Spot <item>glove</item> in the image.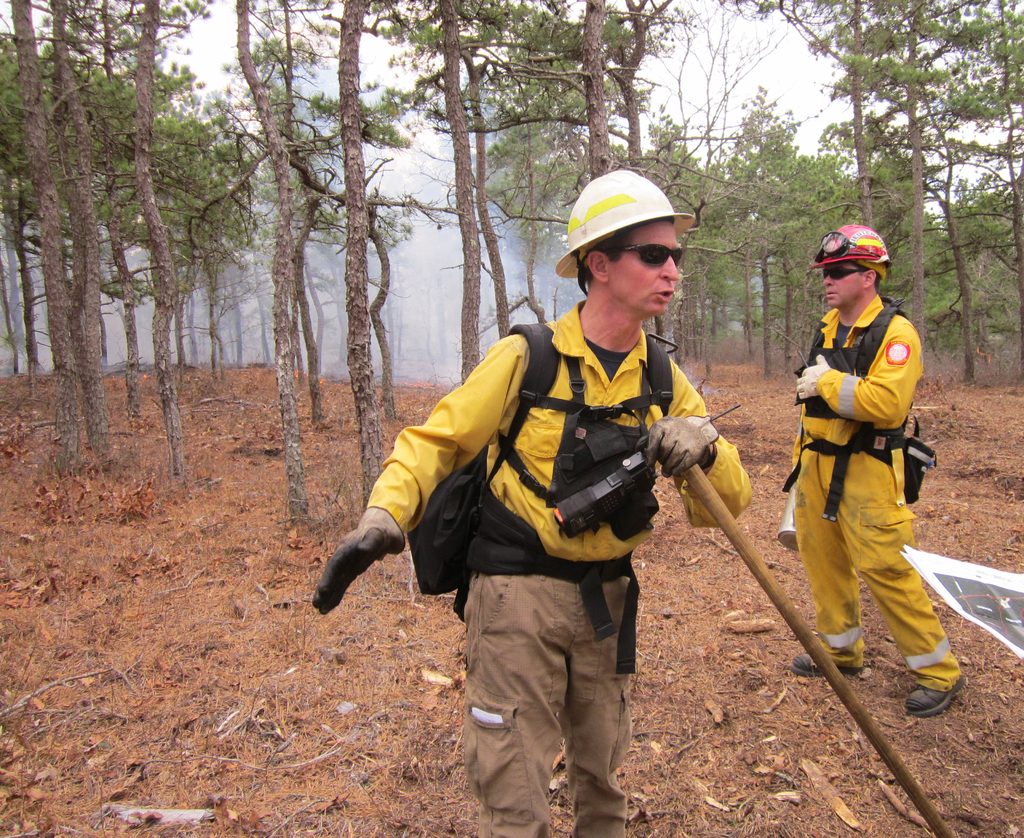
<item>glove</item> found at {"x1": 636, "y1": 416, "x2": 719, "y2": 479}.
